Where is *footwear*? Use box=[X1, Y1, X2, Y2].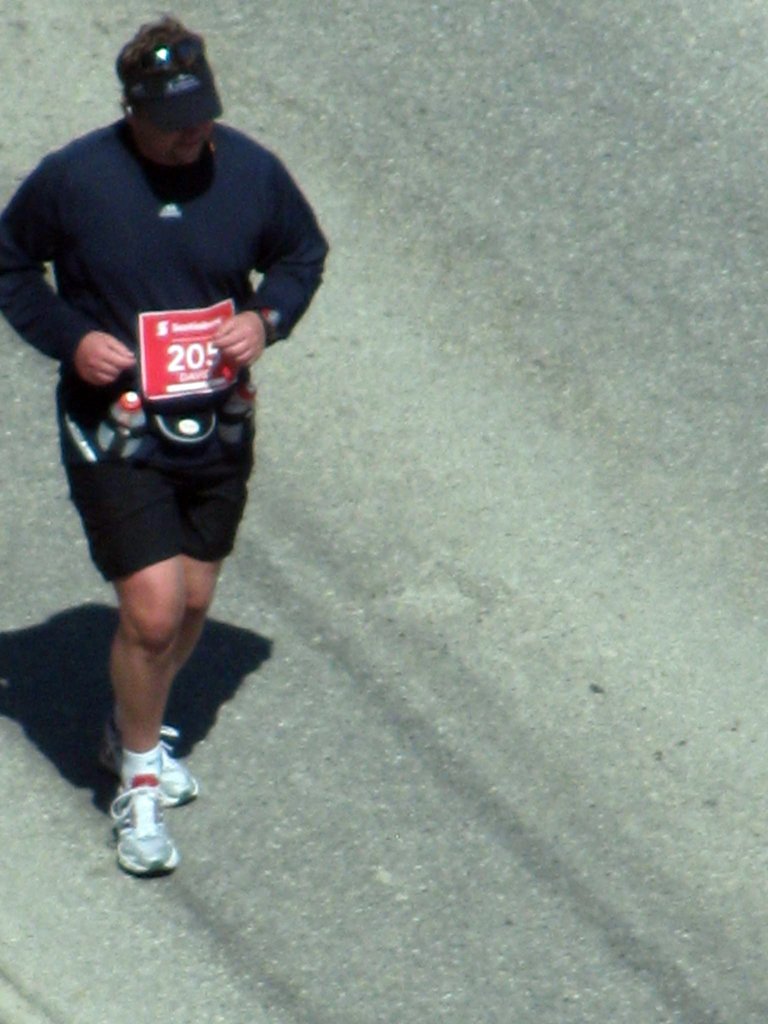
box=[92, 760, 172, 877].
